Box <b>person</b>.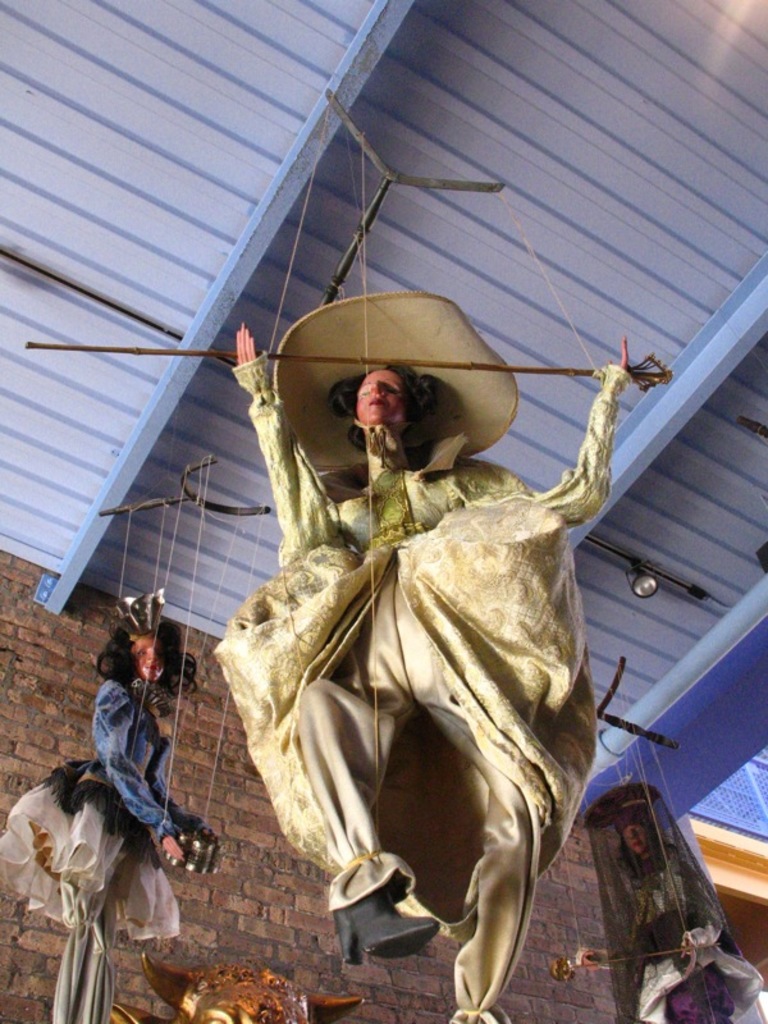
4:585:210:933.
